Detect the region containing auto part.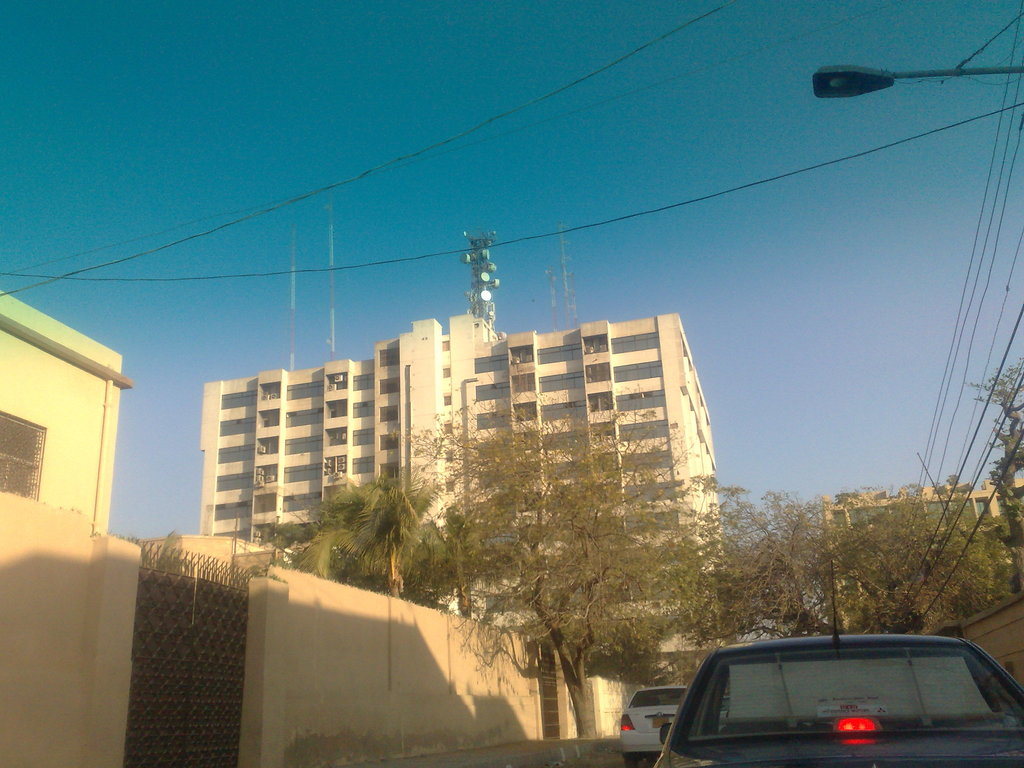
675 646 1016 737.
